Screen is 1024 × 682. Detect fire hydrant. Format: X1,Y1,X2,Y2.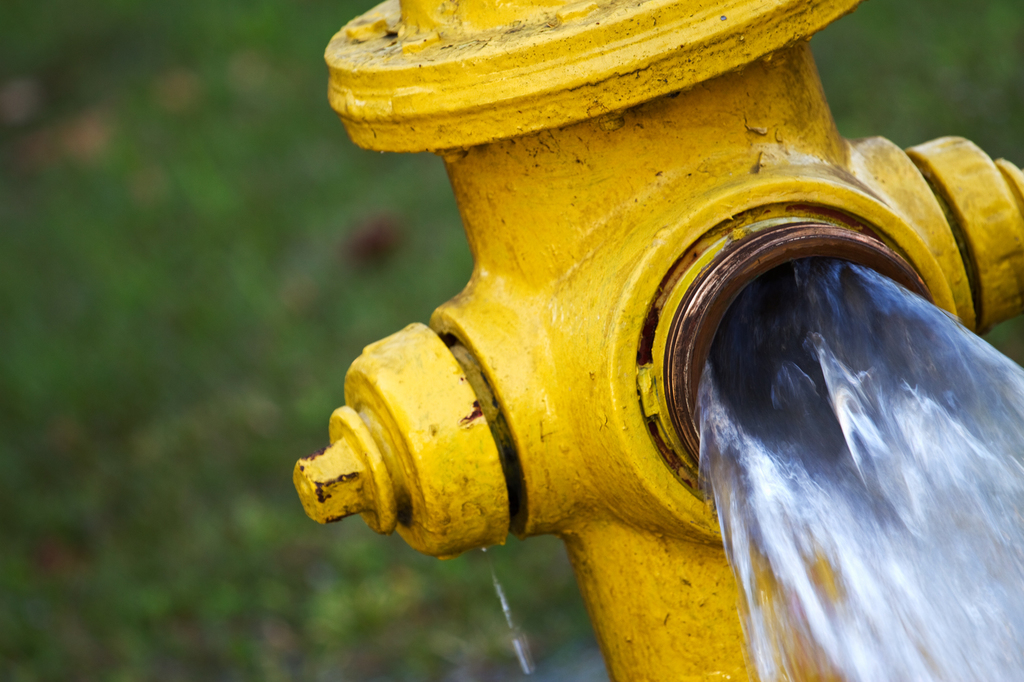
294,0,1023,681.
